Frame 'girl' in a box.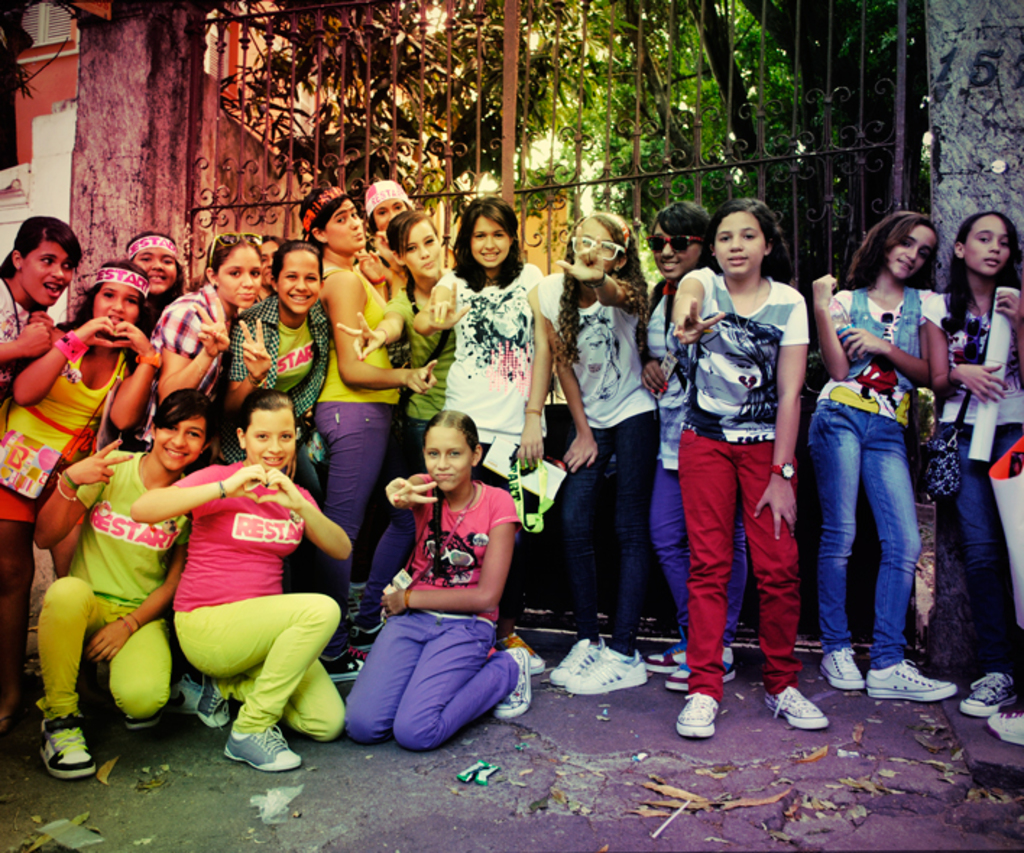
select_region(127, 220, 182, 347).
